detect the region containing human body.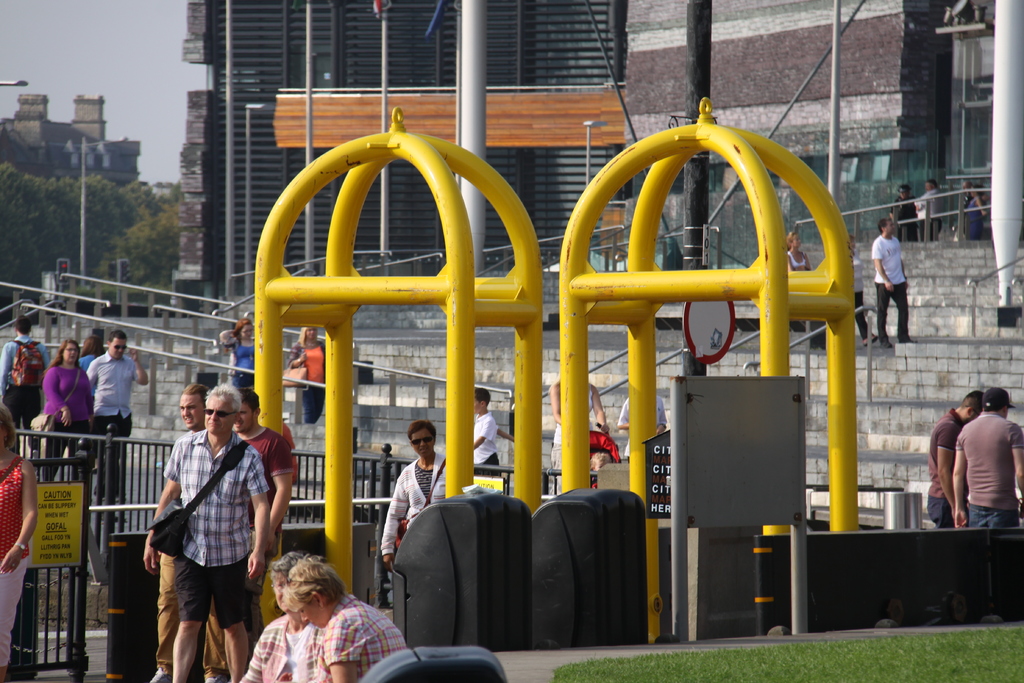
BBox(956, 414, 1023, 534).
